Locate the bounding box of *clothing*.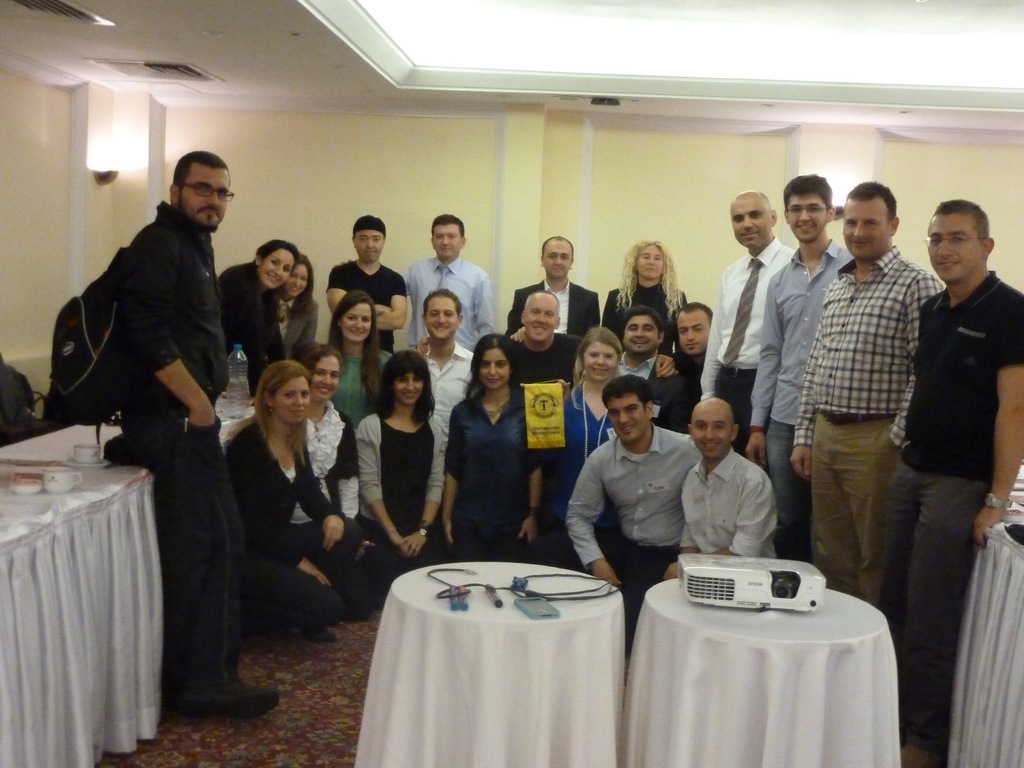
Bounding box: <bbox>122, 198, 249, 696</bbox>.
